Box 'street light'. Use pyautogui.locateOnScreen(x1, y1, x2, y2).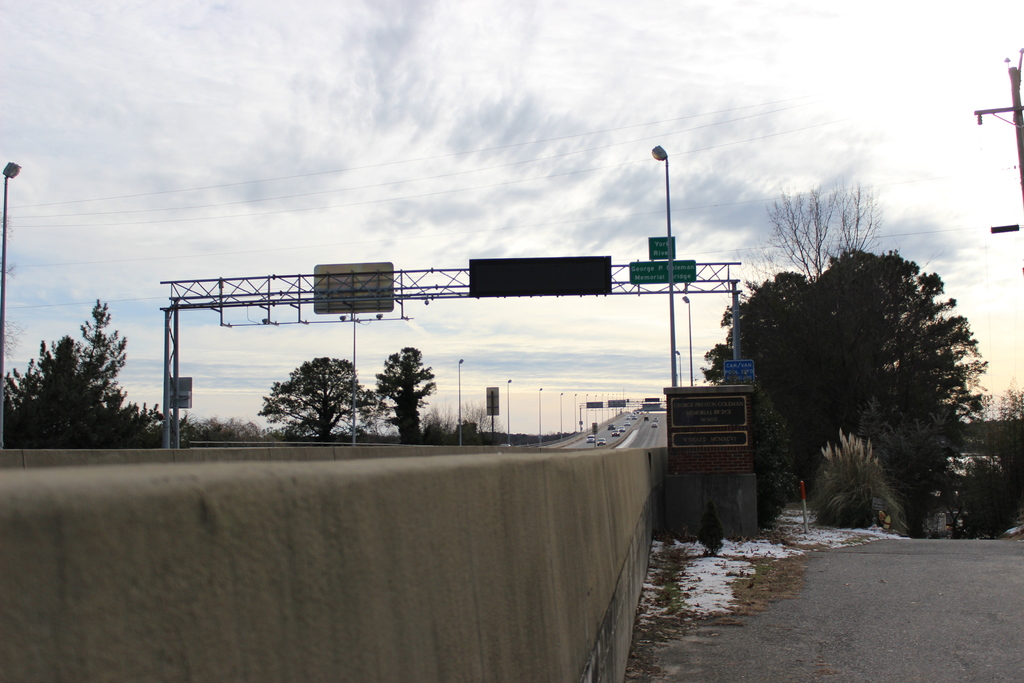
pyautogui.locateOnScreen(606, 391, 609, 420).
